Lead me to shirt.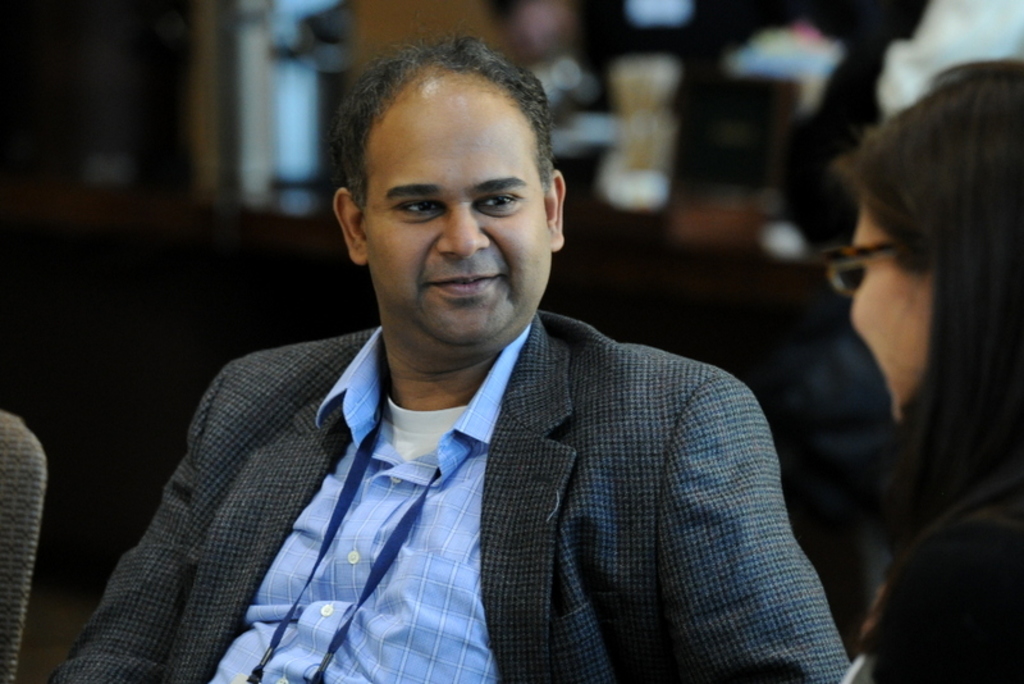
Lead to (x1=211, y1=327, x2=527, y2=681).
